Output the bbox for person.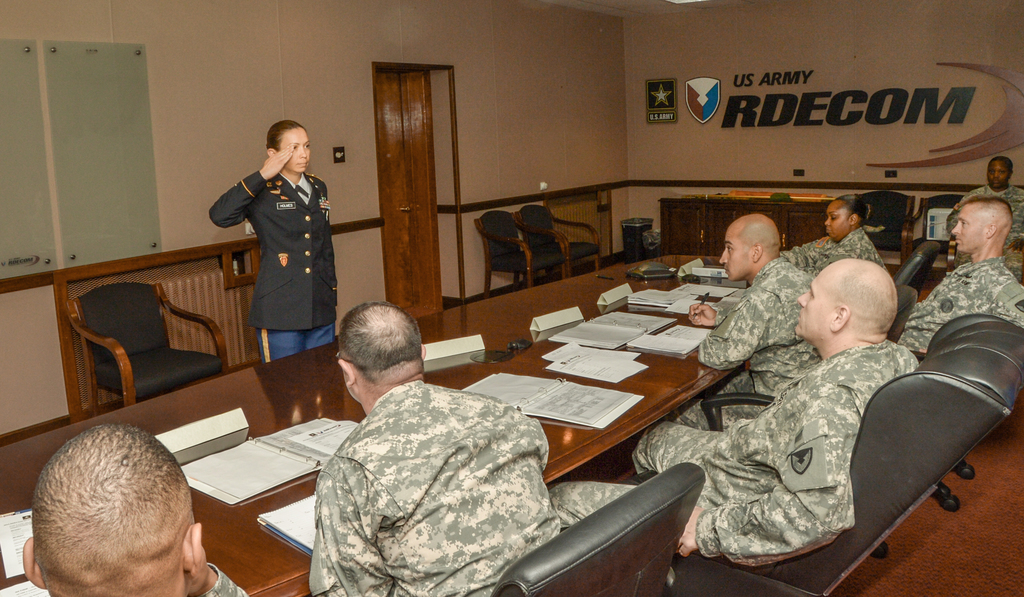
20:424:248:596.
